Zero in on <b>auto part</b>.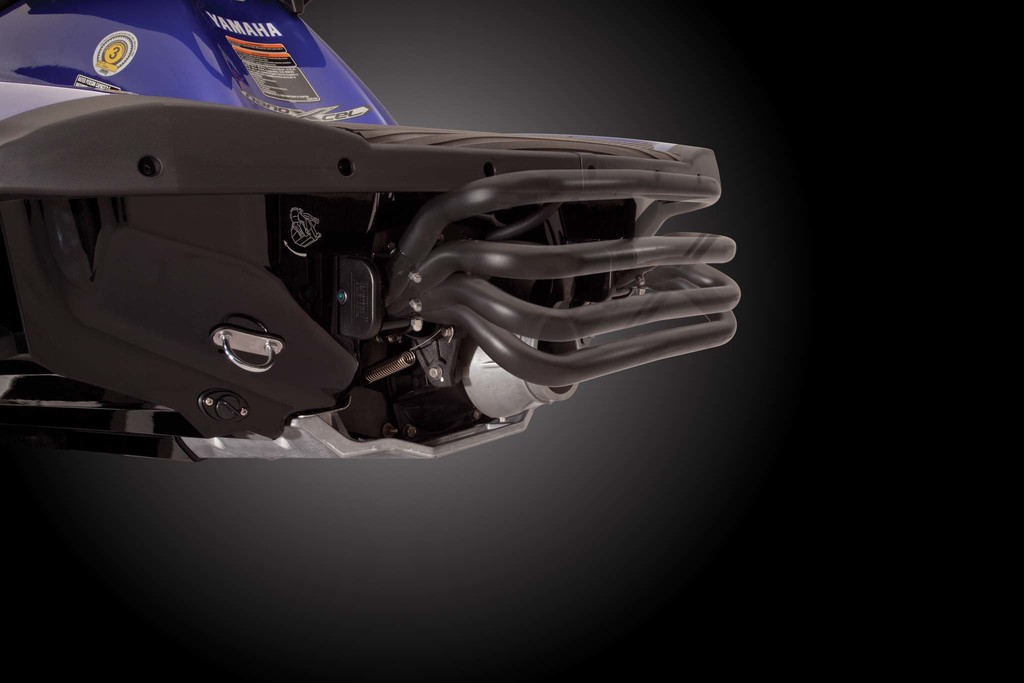
Zeroed in: [0, 0, 740, 461].
